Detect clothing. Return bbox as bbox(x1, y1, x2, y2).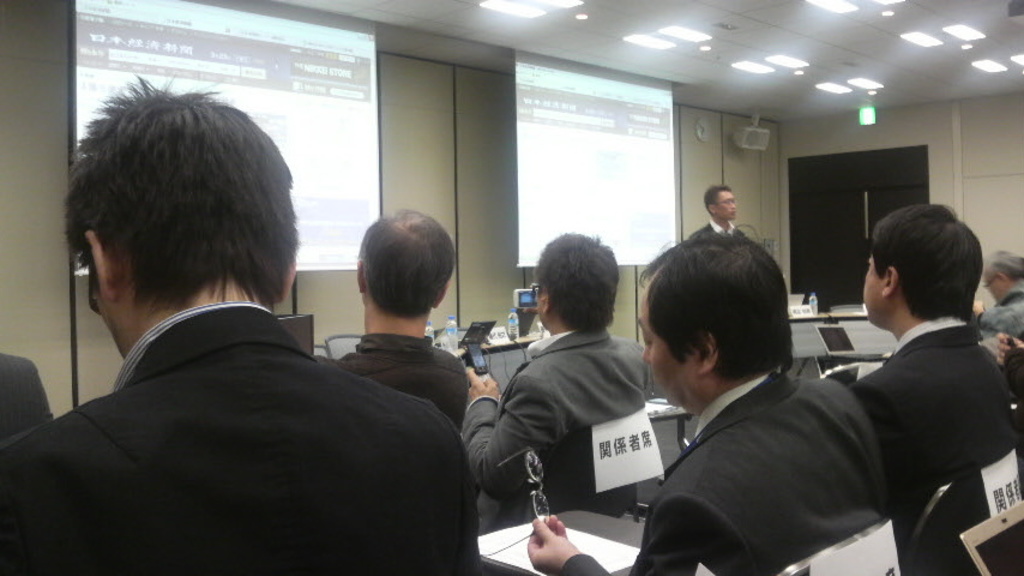
bbox(697, 216, 745, 233).
